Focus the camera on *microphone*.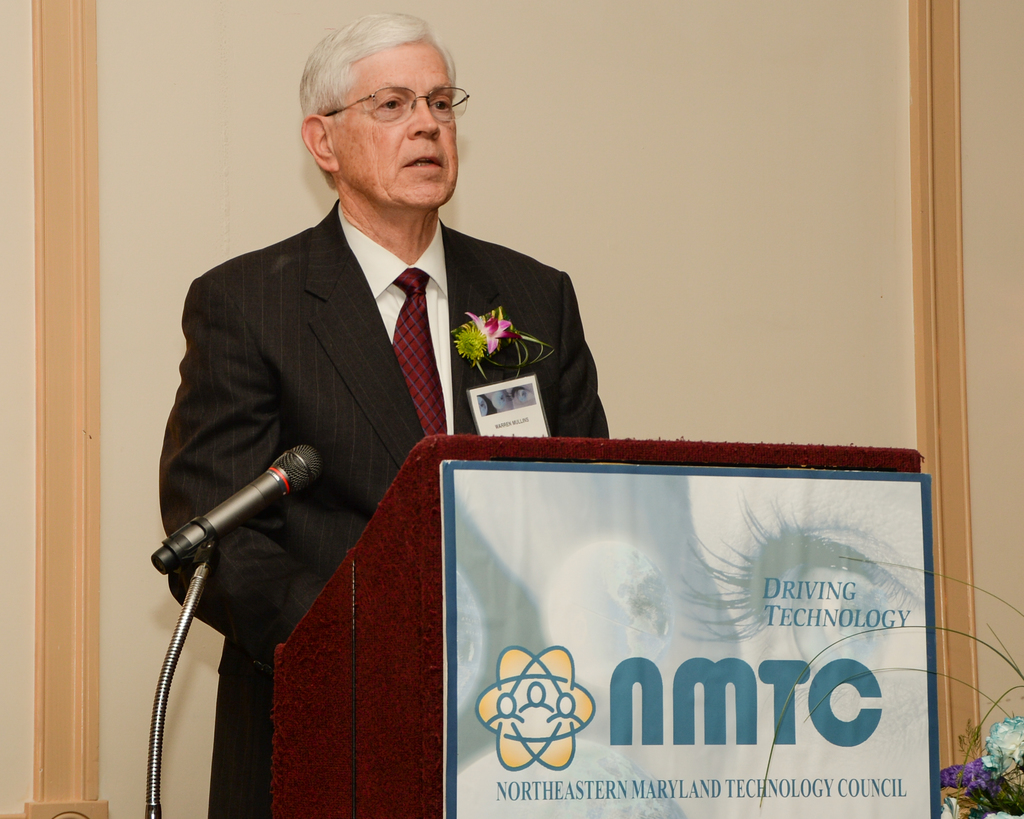
Focus region: box=[146, 440, 320, 575].
